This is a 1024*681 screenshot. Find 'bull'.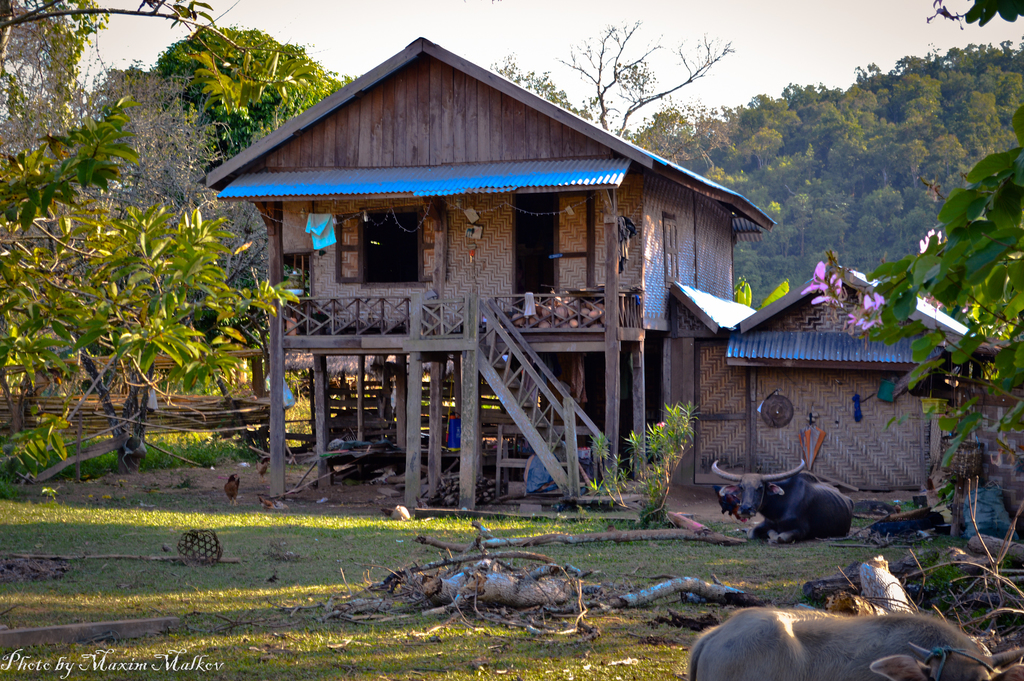
Bounding box: detection(682, 602, 1021, 680).
